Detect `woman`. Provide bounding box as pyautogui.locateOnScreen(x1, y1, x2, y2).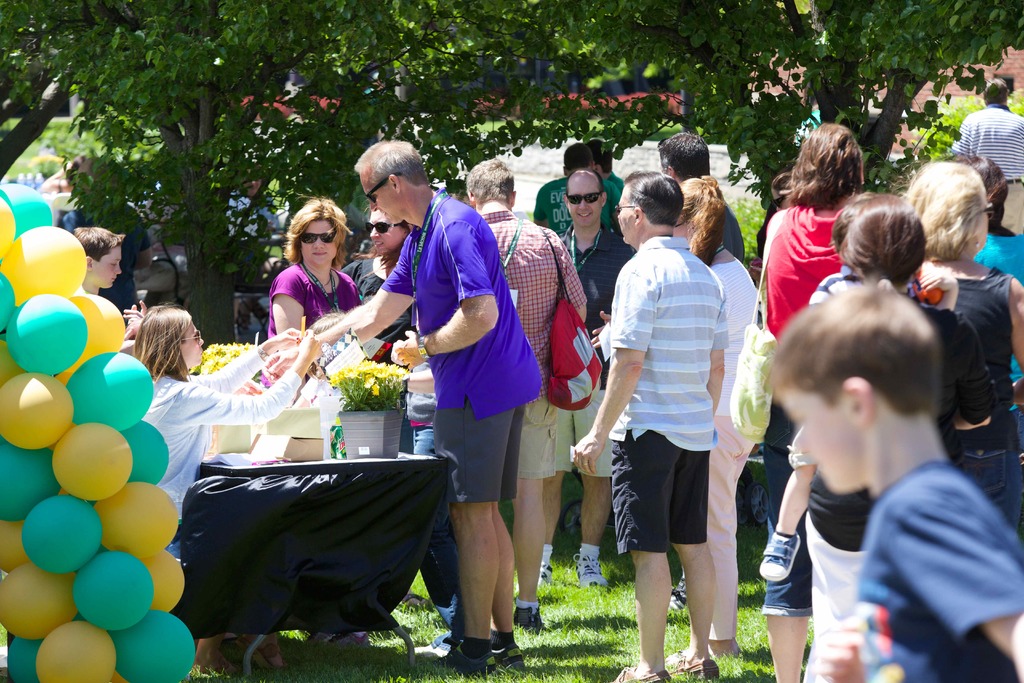
pyautogui.locateOnScreen(348, 206, 411, 345).
